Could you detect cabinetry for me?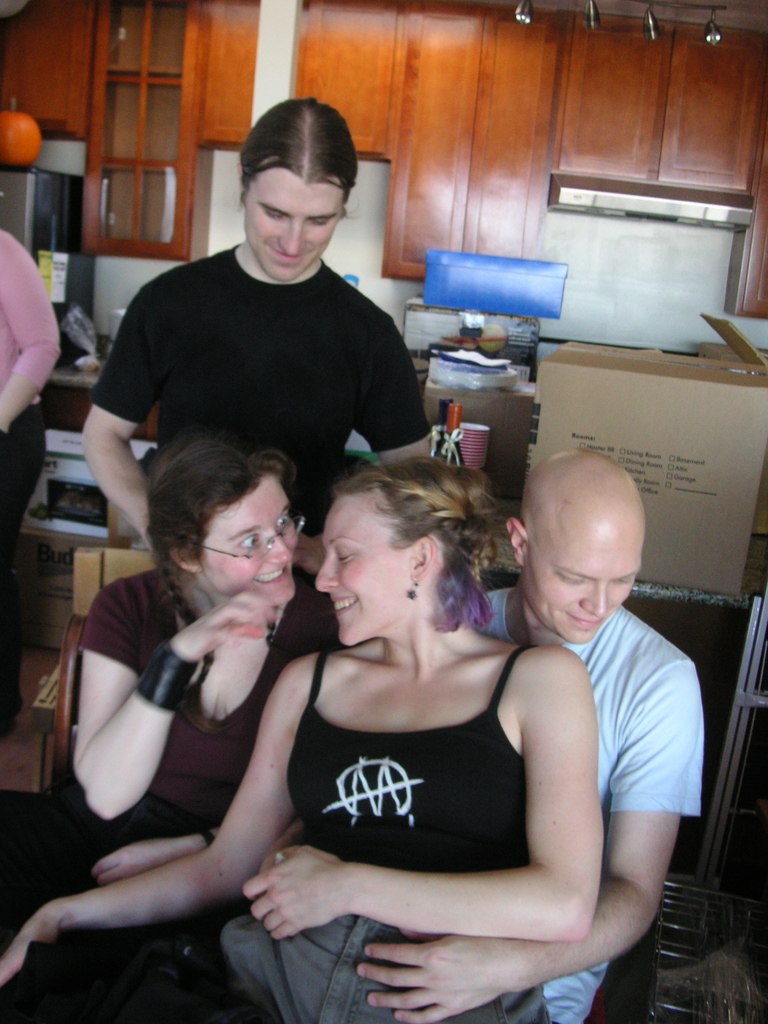
Detection result: crop(0, 0, 264, 250).
